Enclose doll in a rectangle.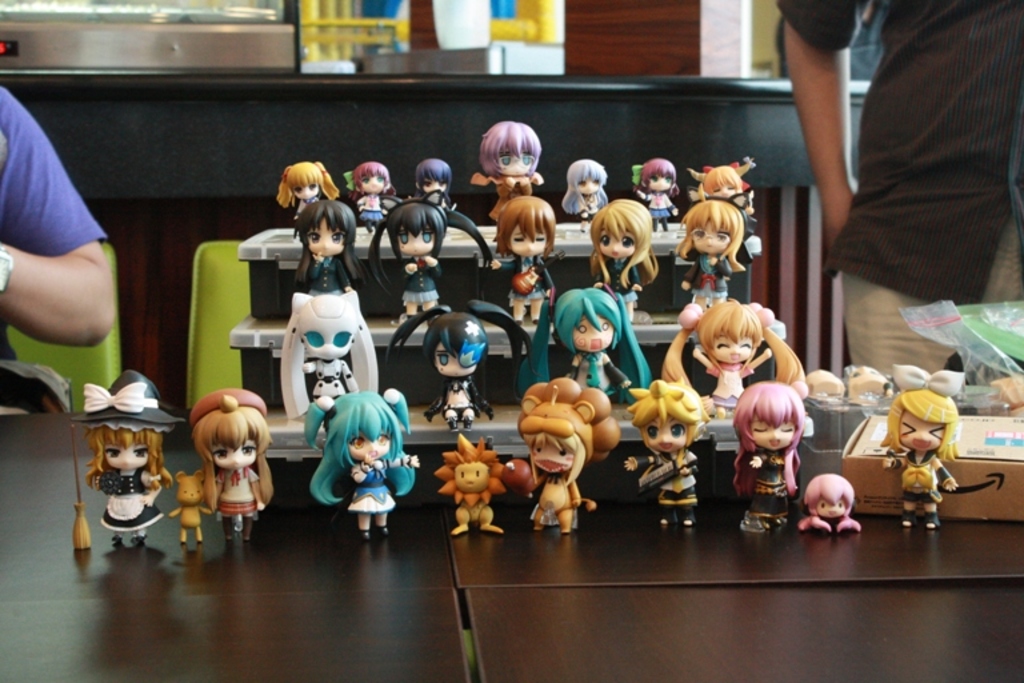
select_region(672, 205, 745, 313).
